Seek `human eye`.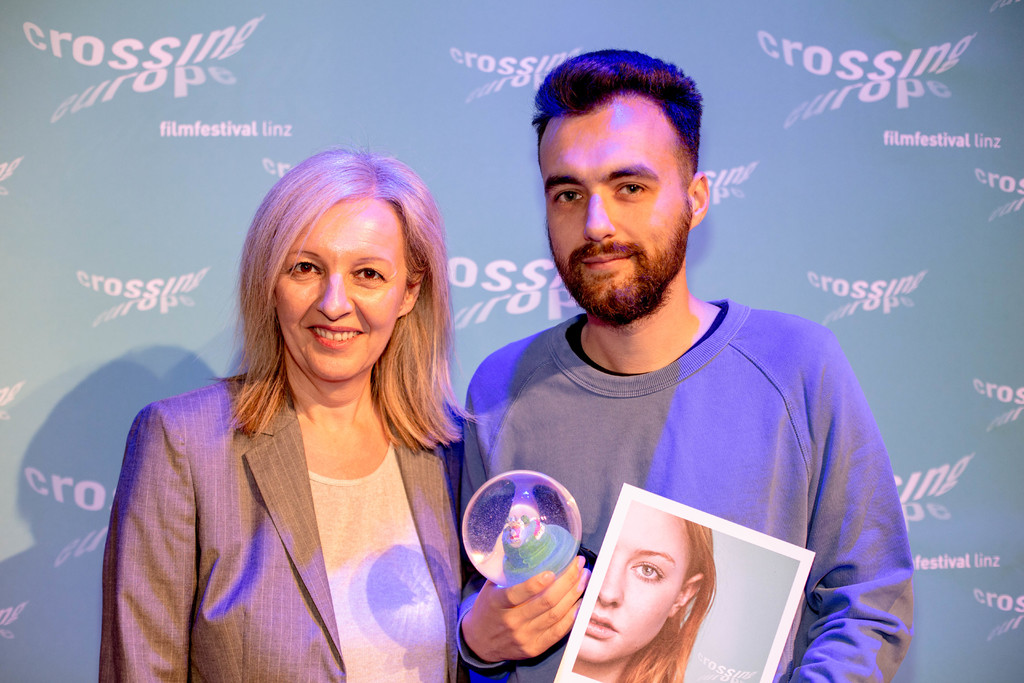
bbox(550, 185, 586, 209).
